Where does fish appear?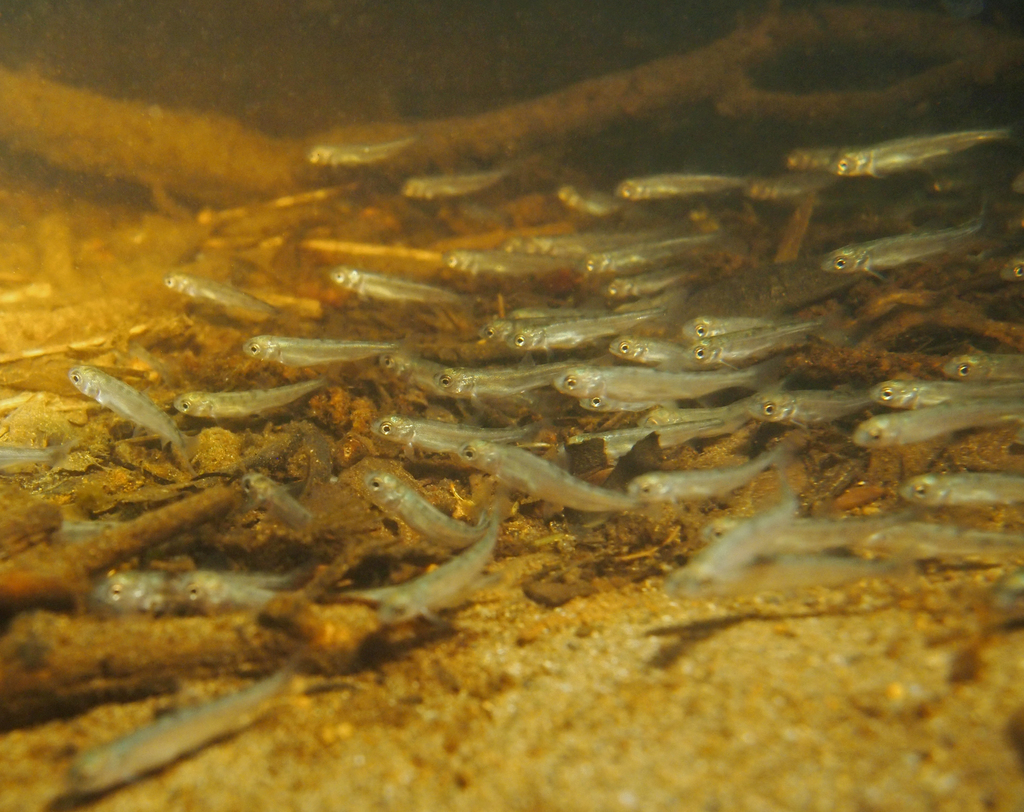
Appears at Rect(305, 145, 413, 166).
